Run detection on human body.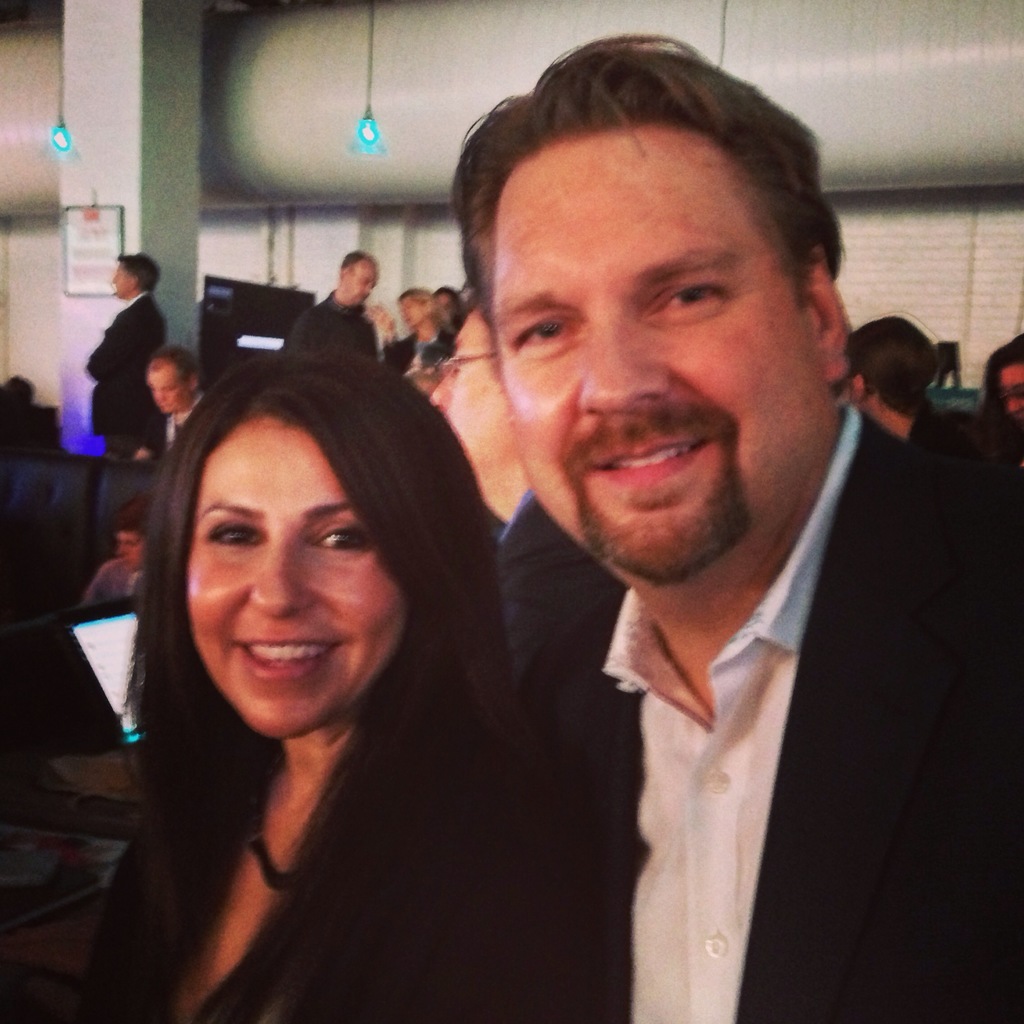
Result: left=81, top=253, right=164, bottom=461.
